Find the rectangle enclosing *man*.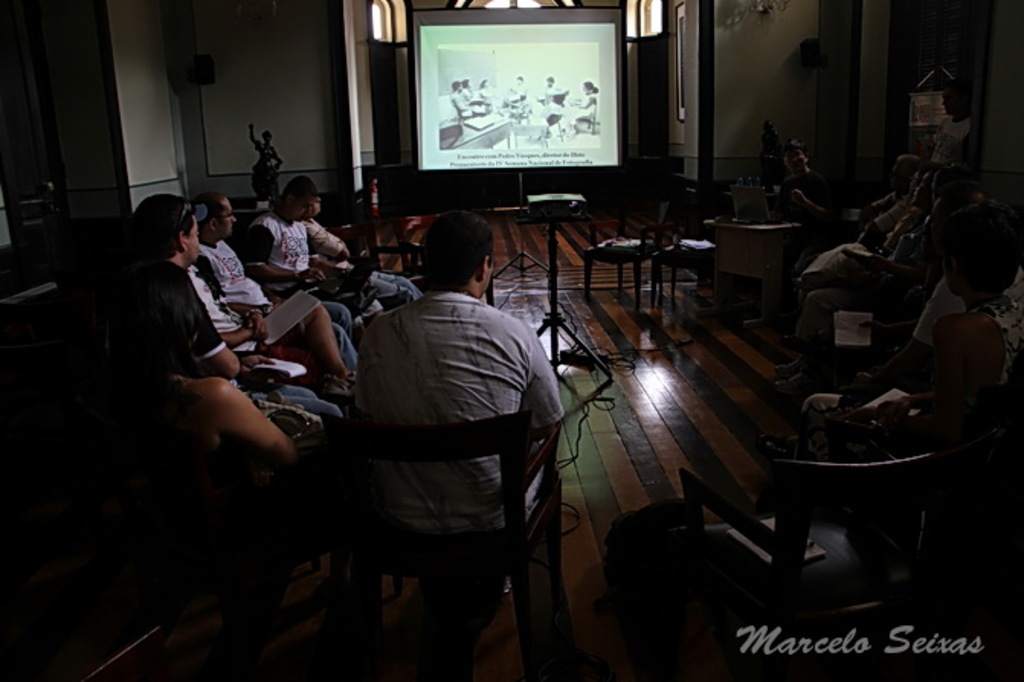
(243, 182, 365, 330).
